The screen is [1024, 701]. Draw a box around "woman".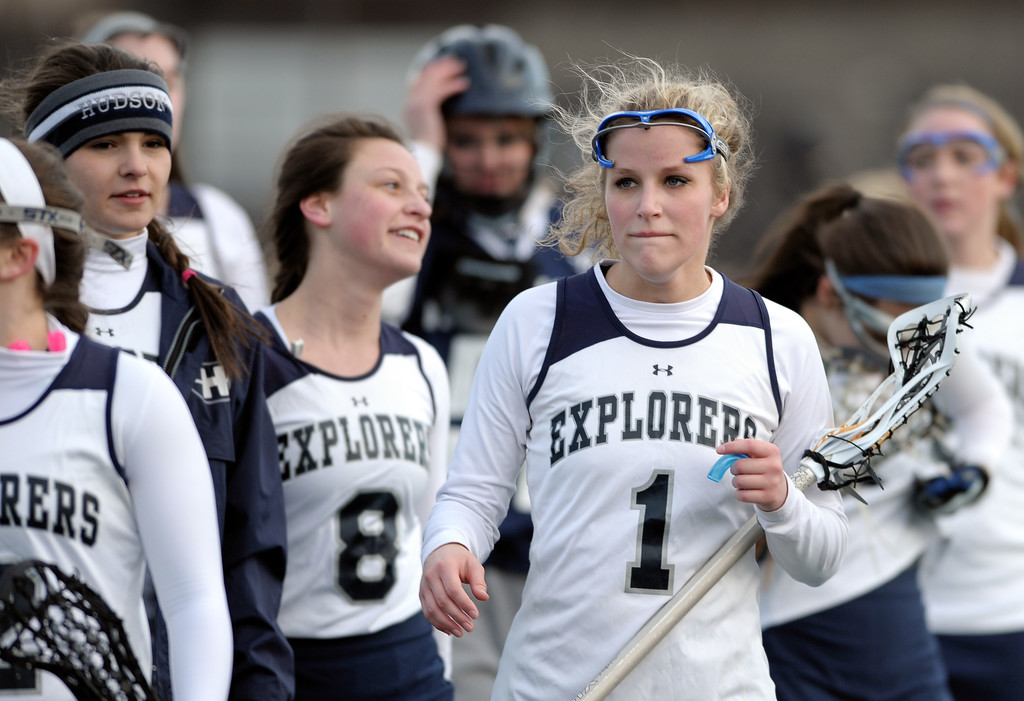
detection(0, 30, 302, 700).
